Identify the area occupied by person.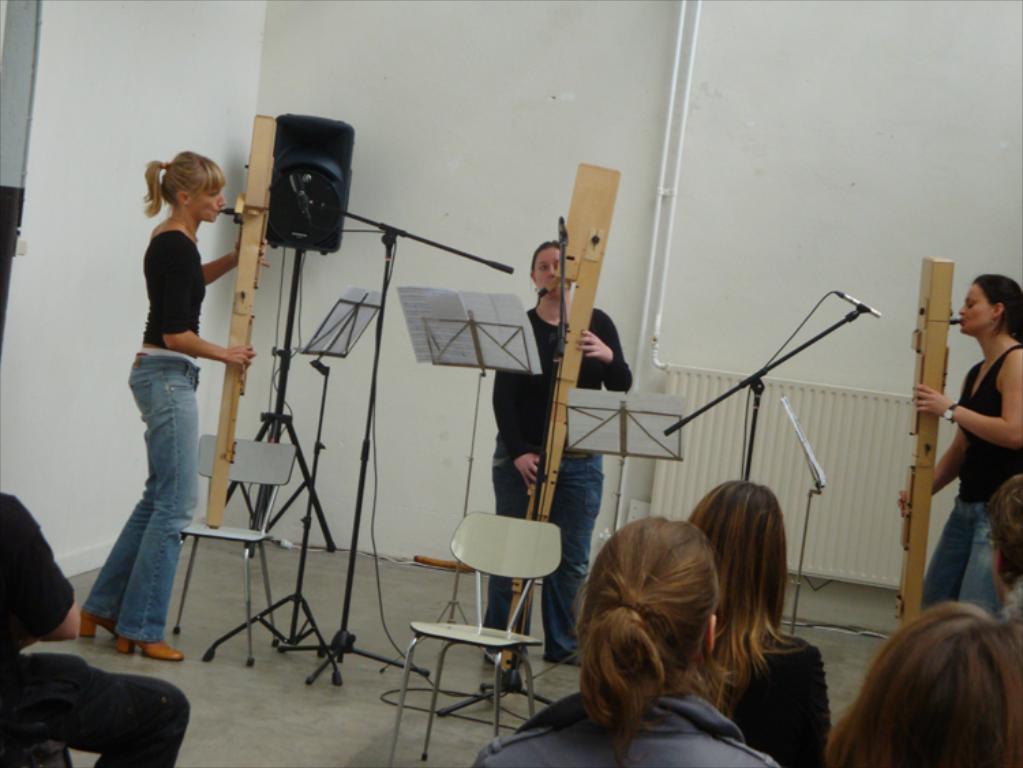
Area: box(701, 483, 843, 767).
